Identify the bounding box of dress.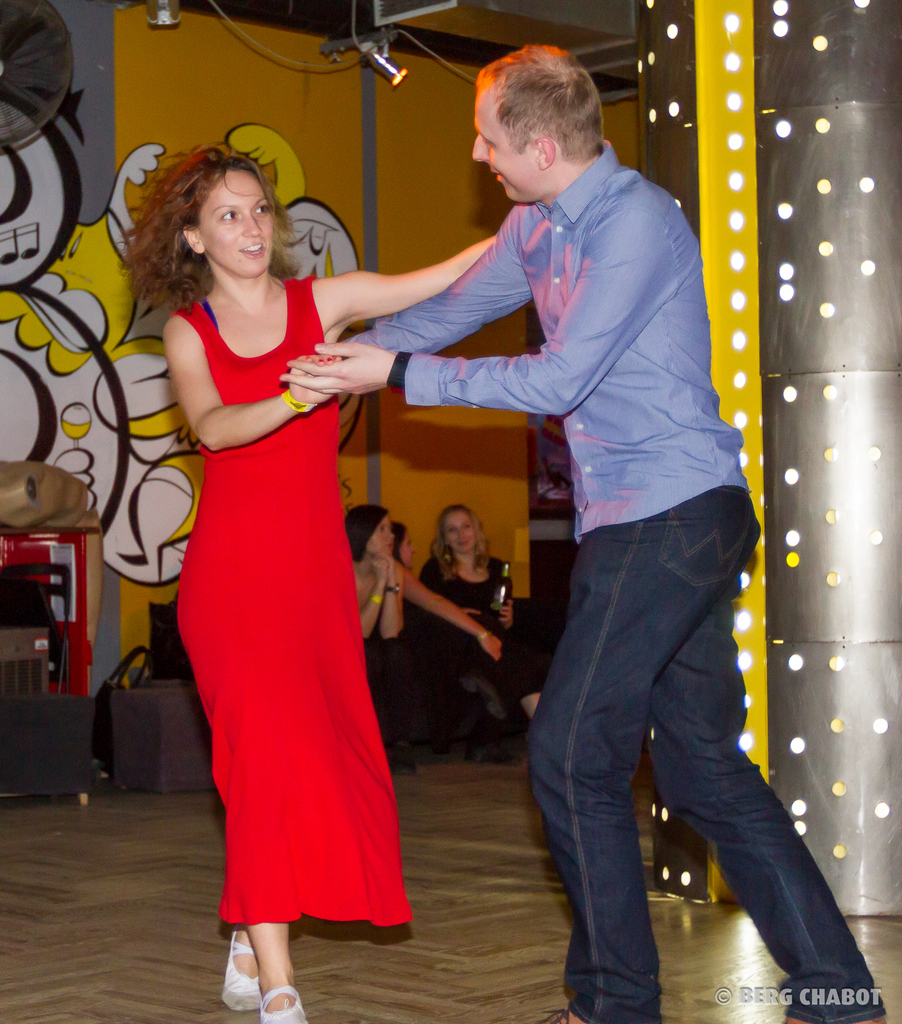
167:274:413:927.
